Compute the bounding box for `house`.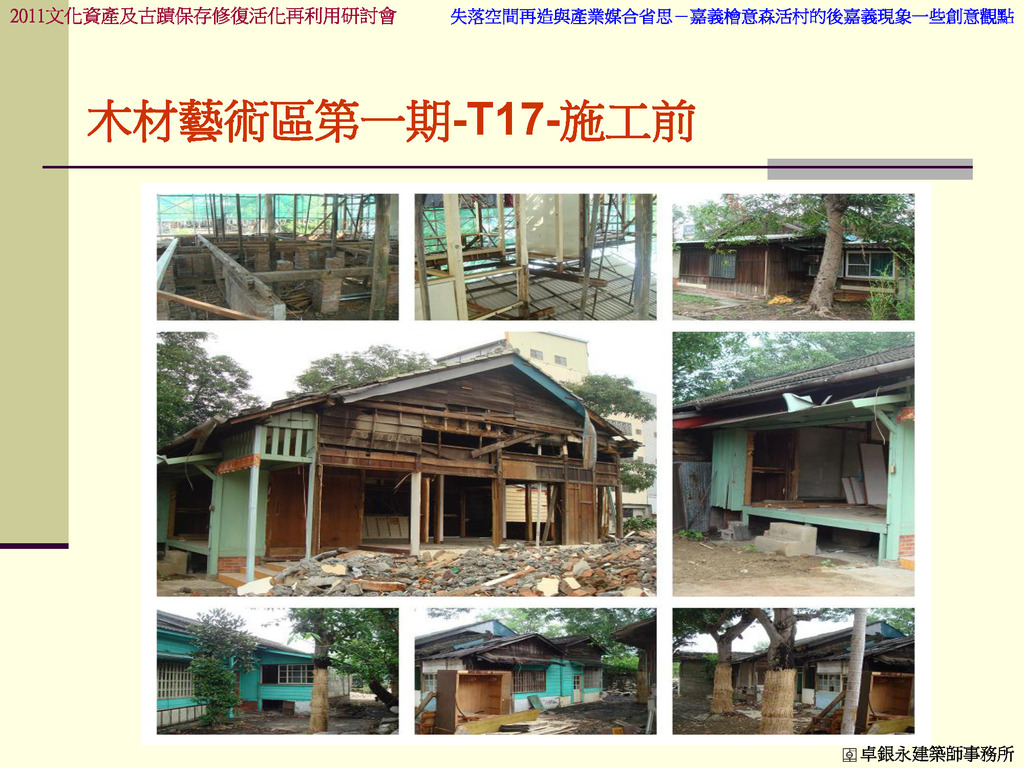
150, 614, 357, 733.
